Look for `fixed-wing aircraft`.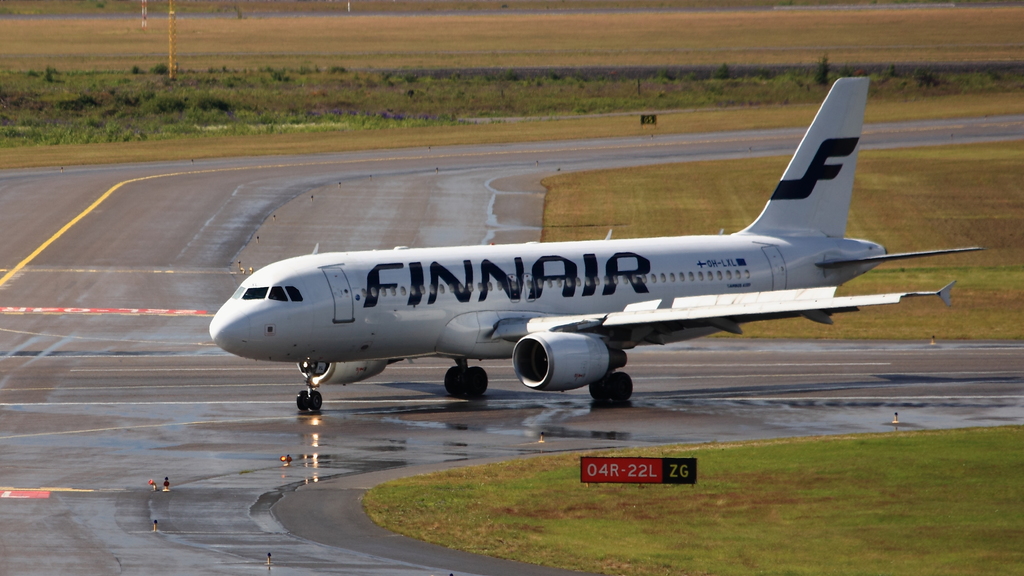
Found: box=[204, 69, 988, 411].
